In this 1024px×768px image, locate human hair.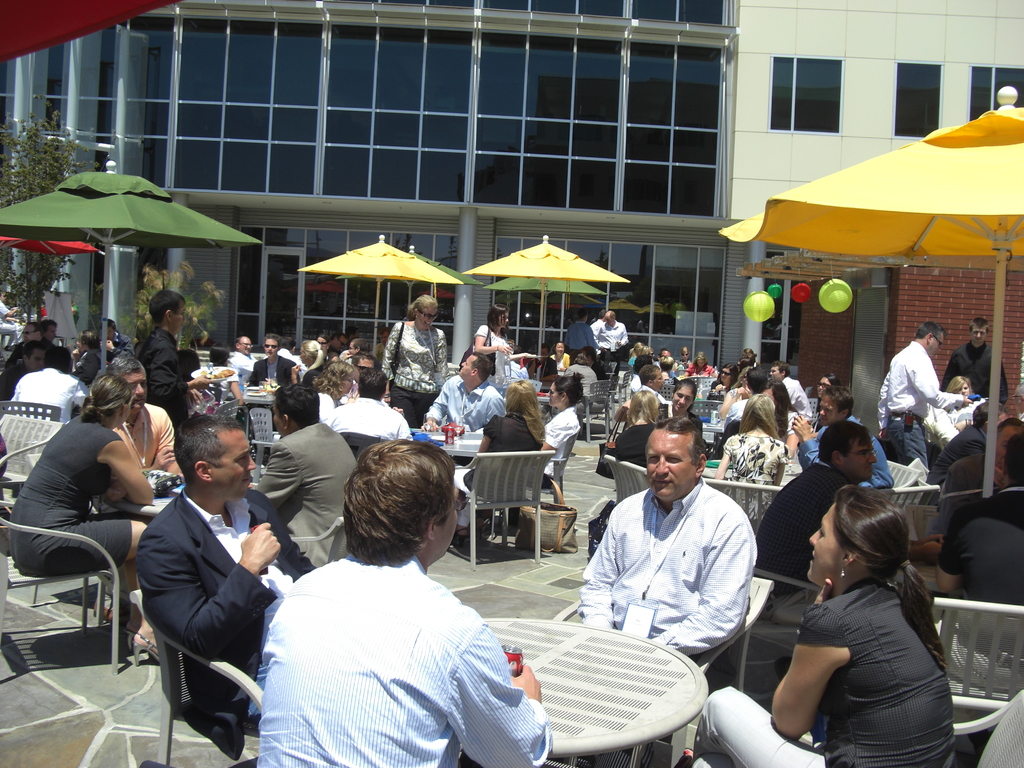
Bounding box: 996 417 1023 440.
